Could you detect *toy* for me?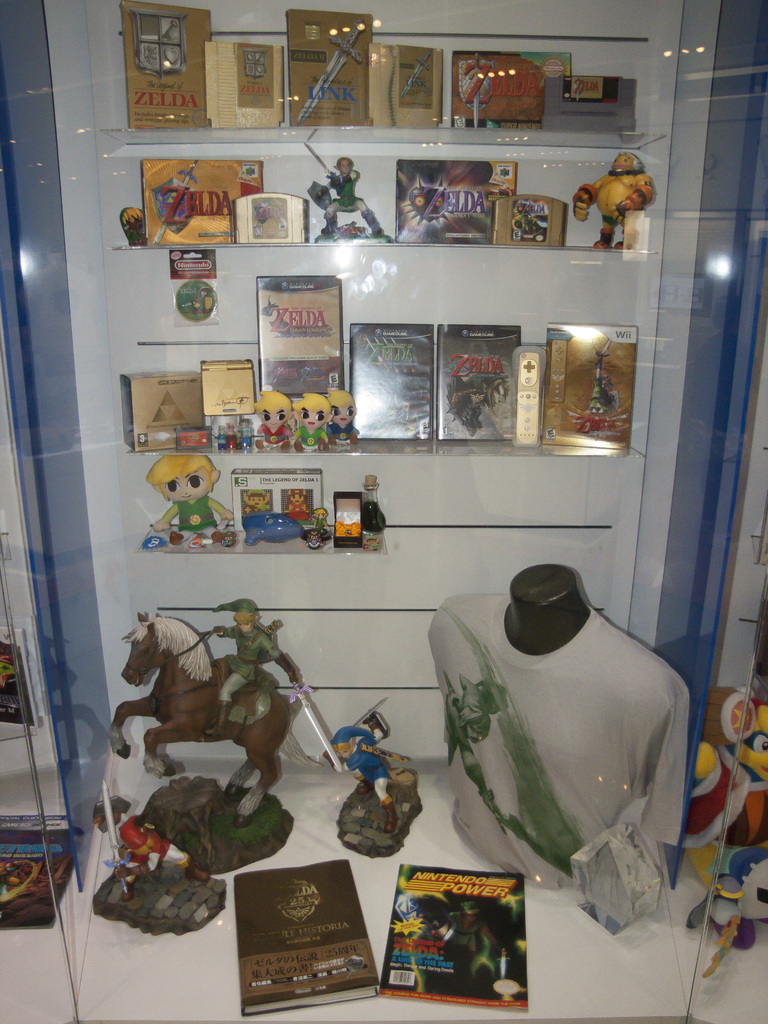
Detection result: (left=585, top=339, right=622, bottom=415).
